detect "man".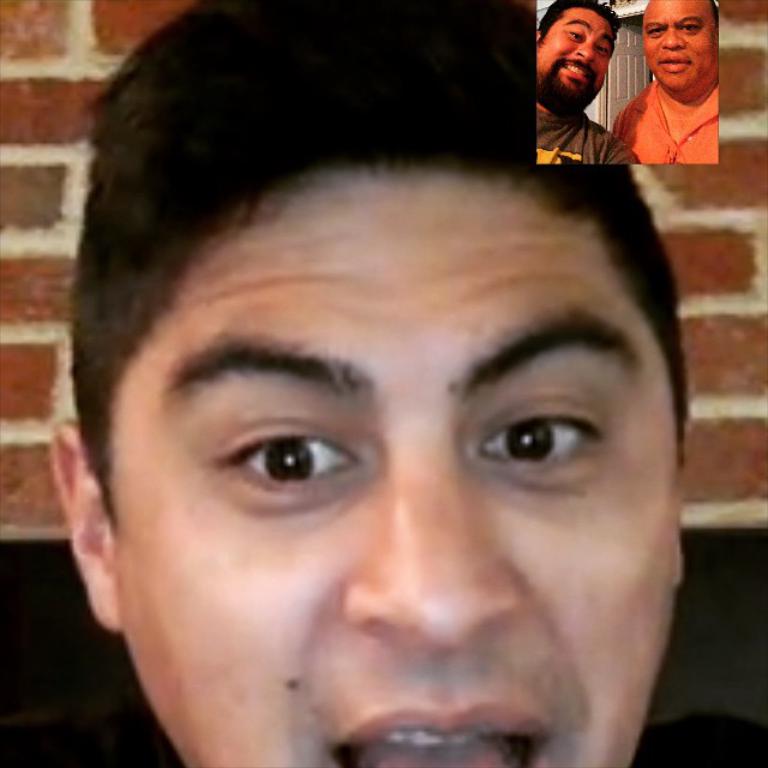
Detected at bbox(0, 0, 767, 767).
